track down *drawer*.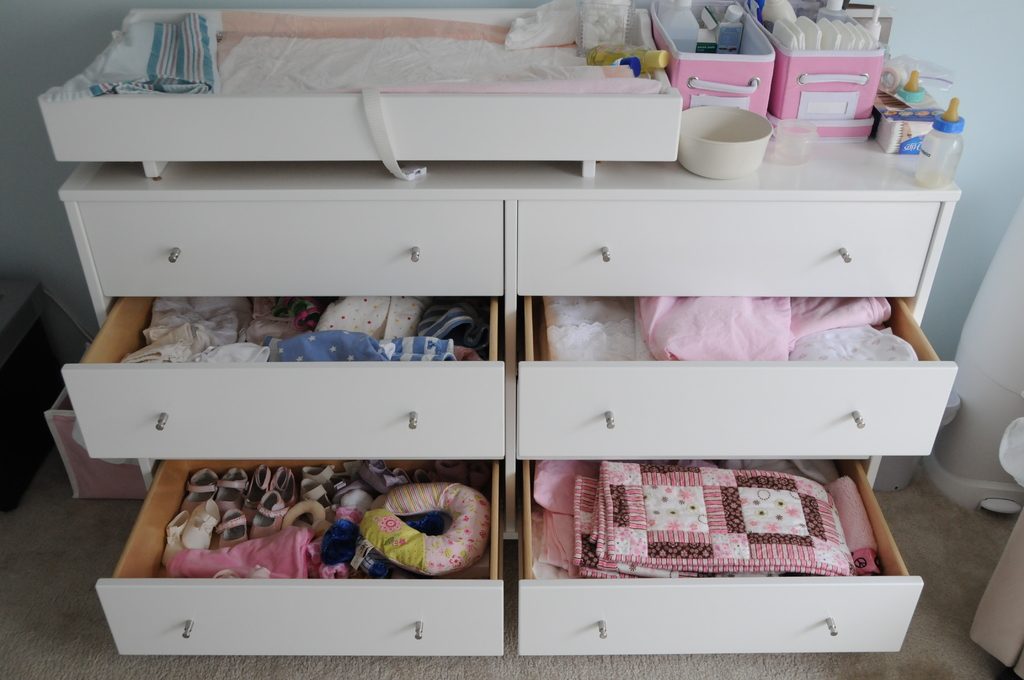
Tracked to l=518, t=201, r=938, b=294.
